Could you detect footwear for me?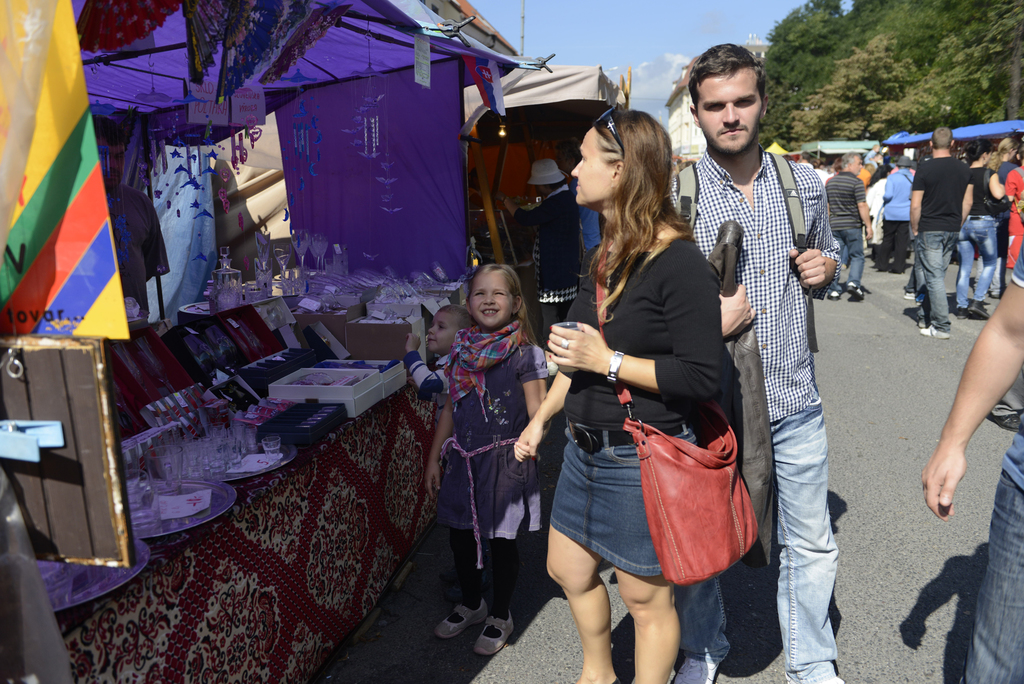
Detection result: 673/655/717/683.
